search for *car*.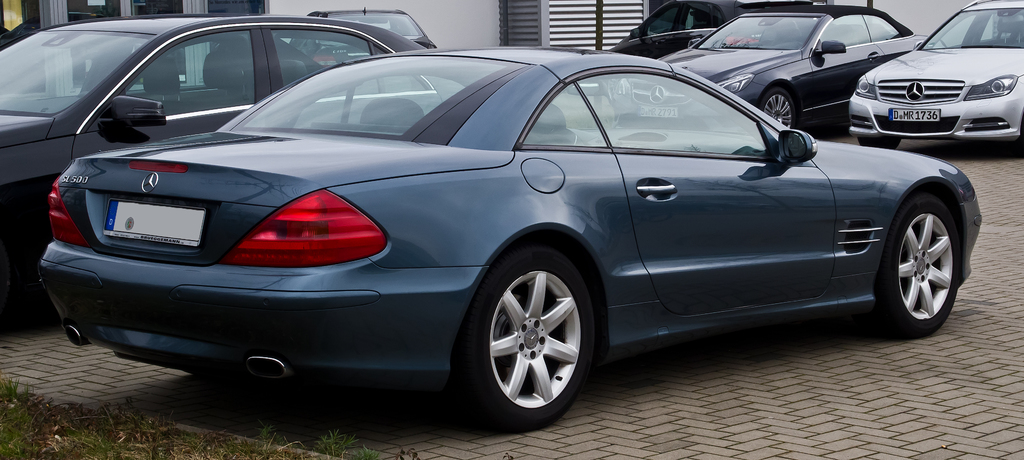
Found at <bbox>843, 0, 1023, 151</bbox>.
